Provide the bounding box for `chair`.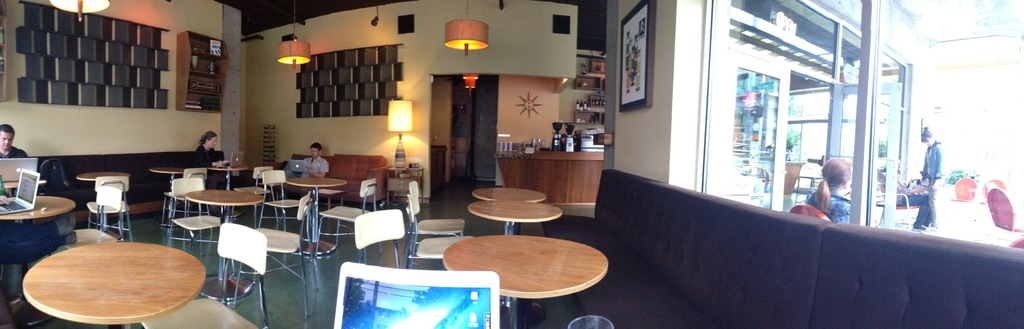
locate(404, 190, 459, 269).
